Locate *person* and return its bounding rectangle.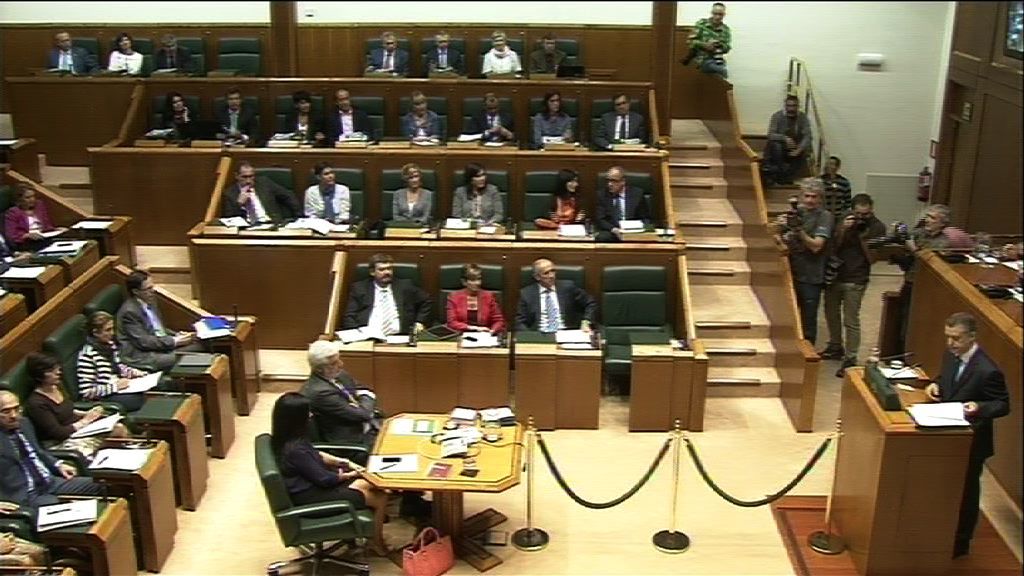
[267,392,388,562].
